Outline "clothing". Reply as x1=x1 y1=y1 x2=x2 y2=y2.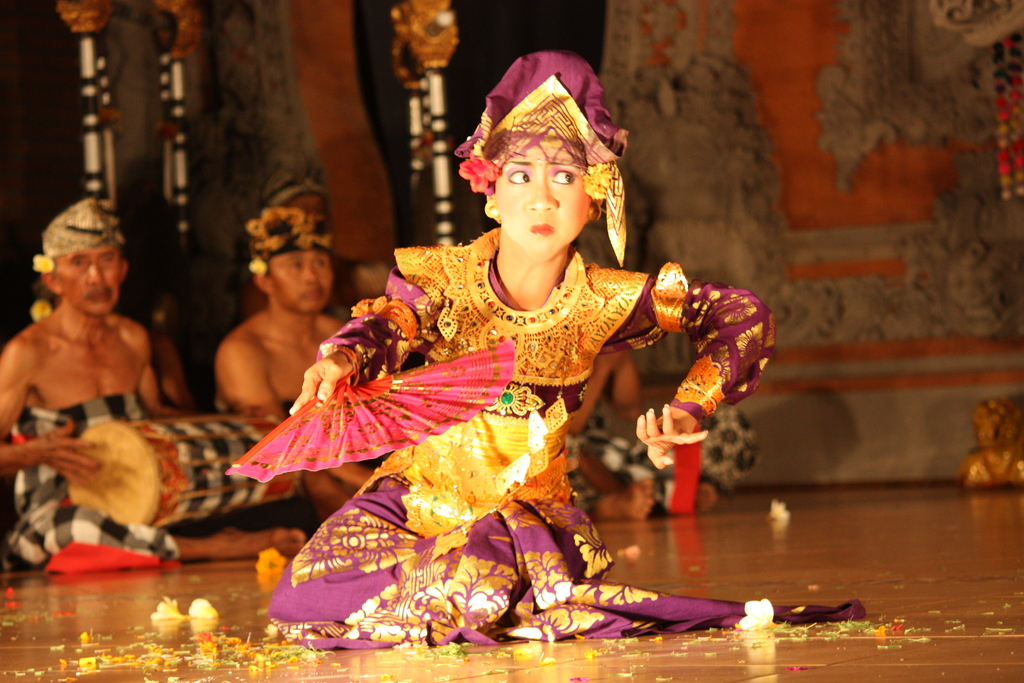
x1=10 y1=391 x2=173 y2=569.
